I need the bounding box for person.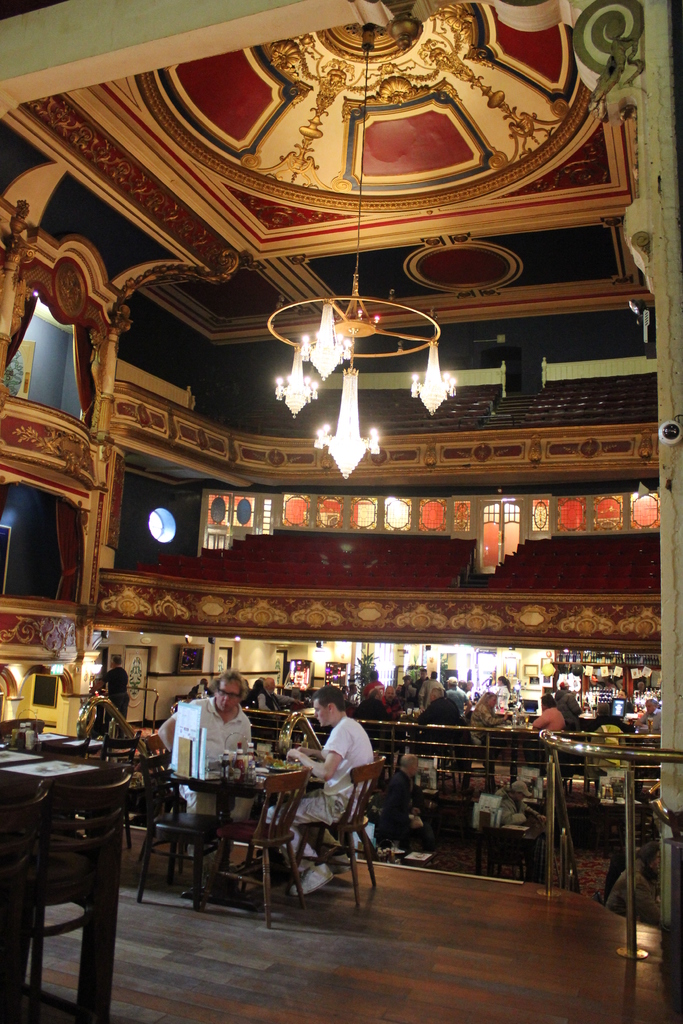
Here it is: (x1=307, y1=706, x2=375, y2=844).
